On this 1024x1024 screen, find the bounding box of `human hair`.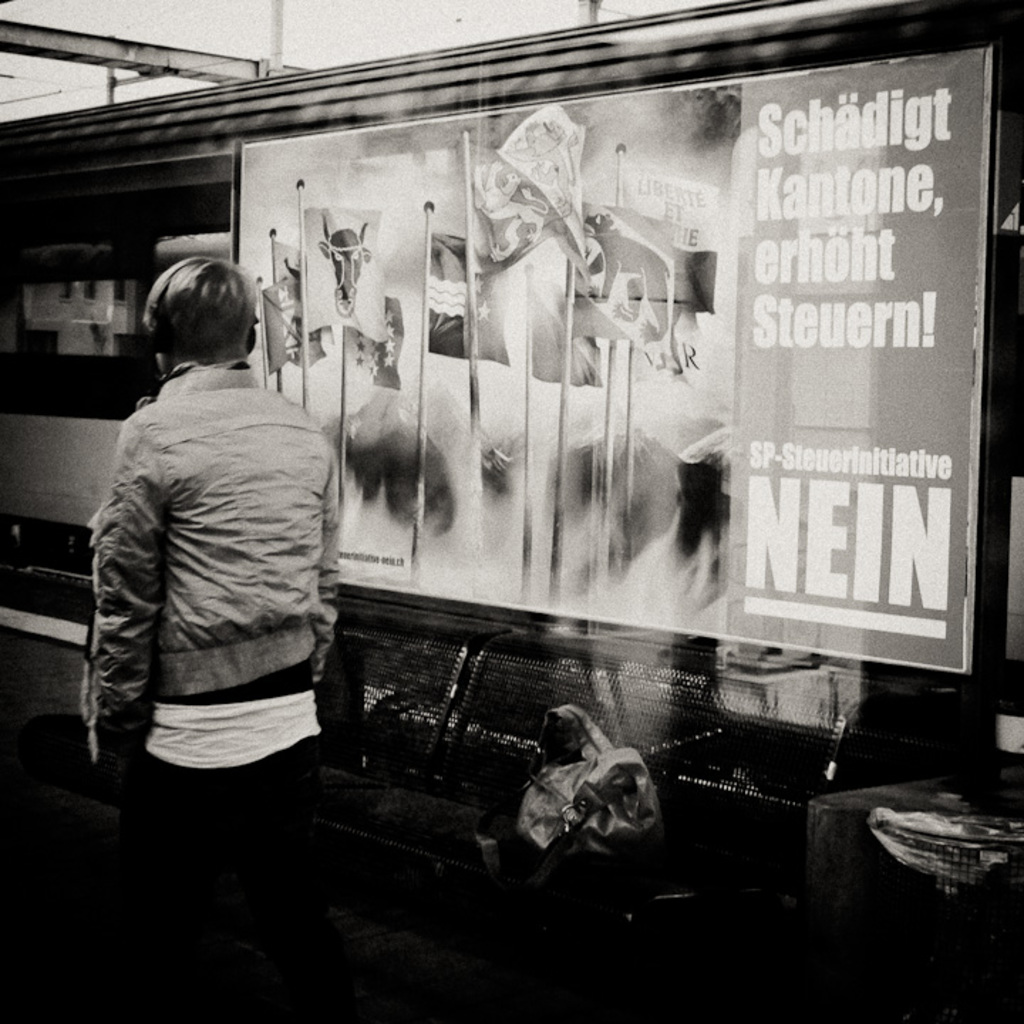
Bounding box: 138 243 235 368.
